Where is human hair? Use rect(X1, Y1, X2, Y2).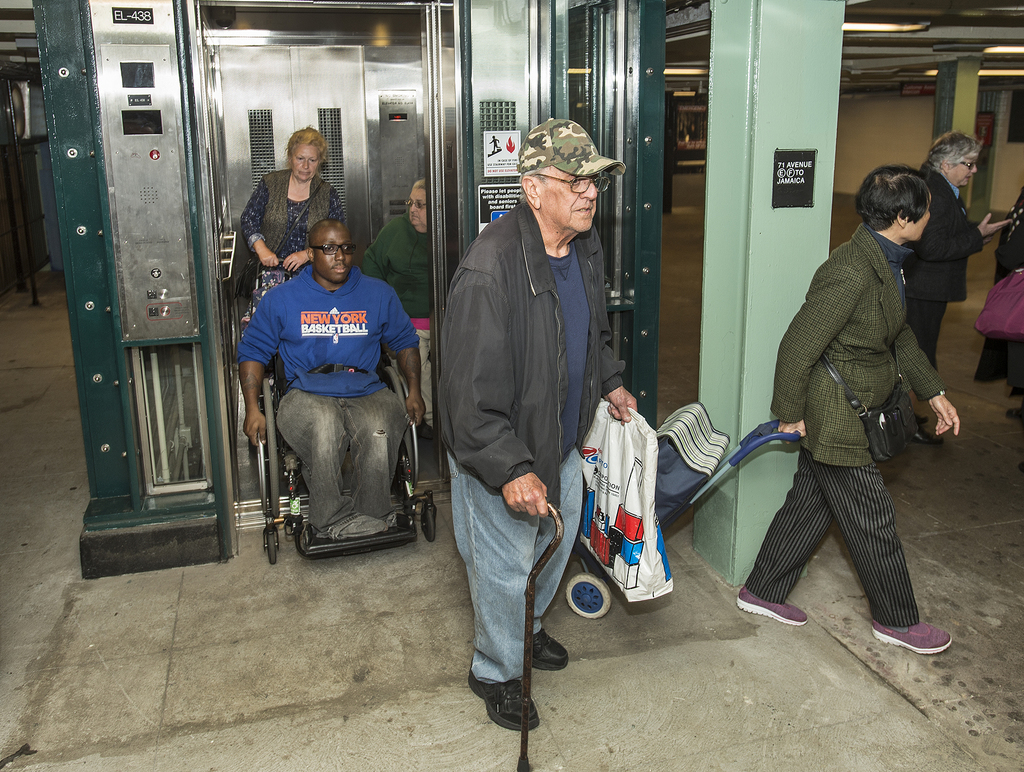
rect(285, 127, 328, 181).
